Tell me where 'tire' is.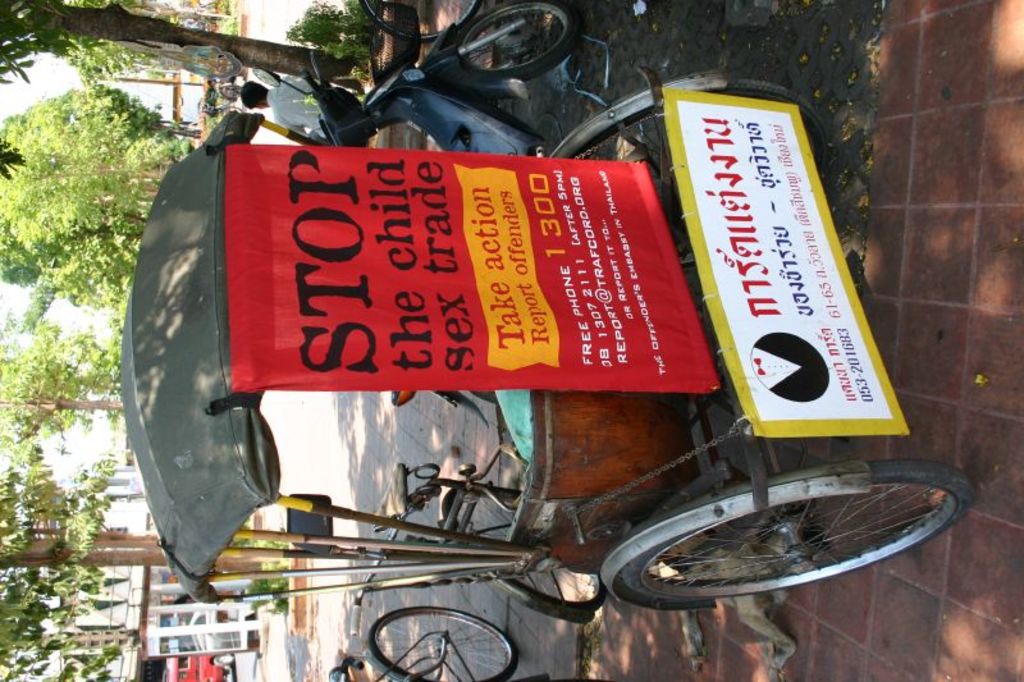
'tire' is at 443, 485, 602, 608.
